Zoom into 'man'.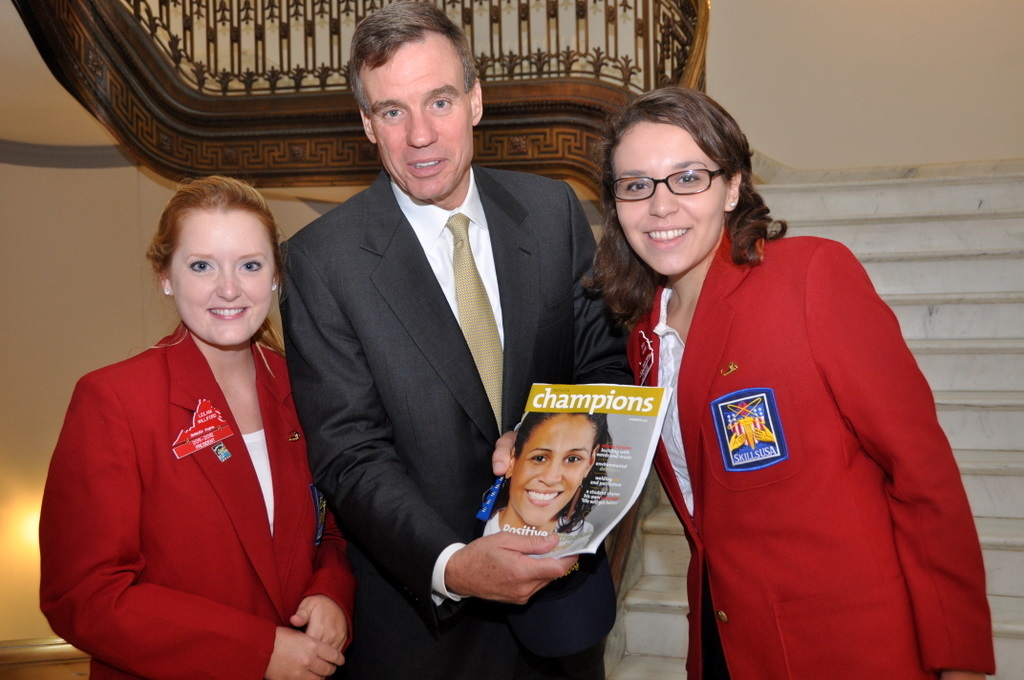
Zoom target: {"x1": 271, "y1": 33, "x2": 618, "y2": 636}.
